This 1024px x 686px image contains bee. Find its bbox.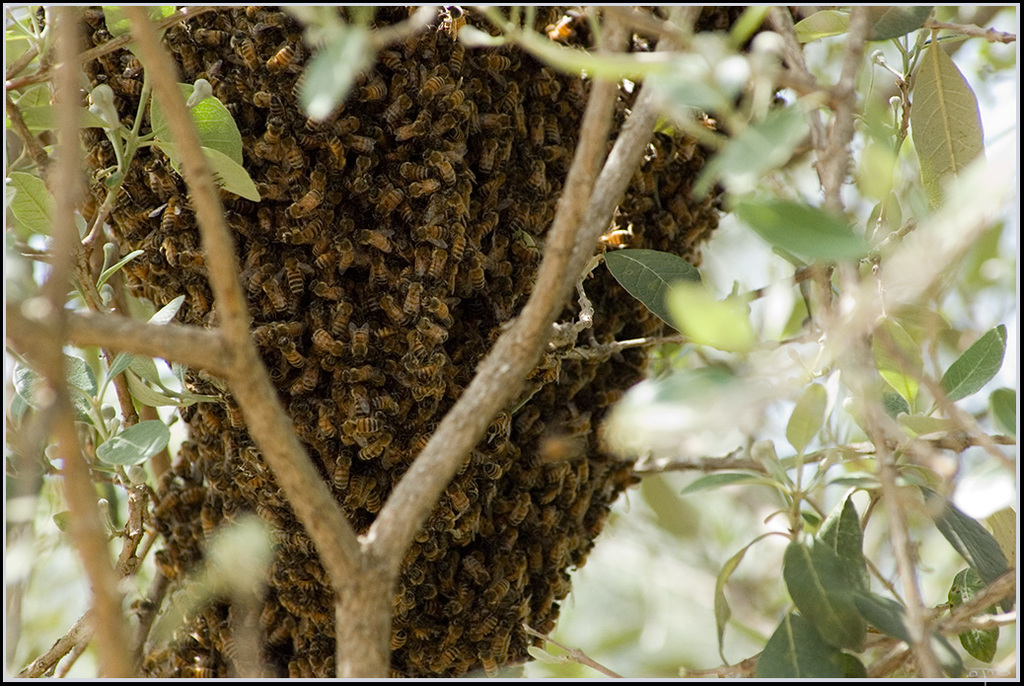
Rect(432, 99, 466, 149).
